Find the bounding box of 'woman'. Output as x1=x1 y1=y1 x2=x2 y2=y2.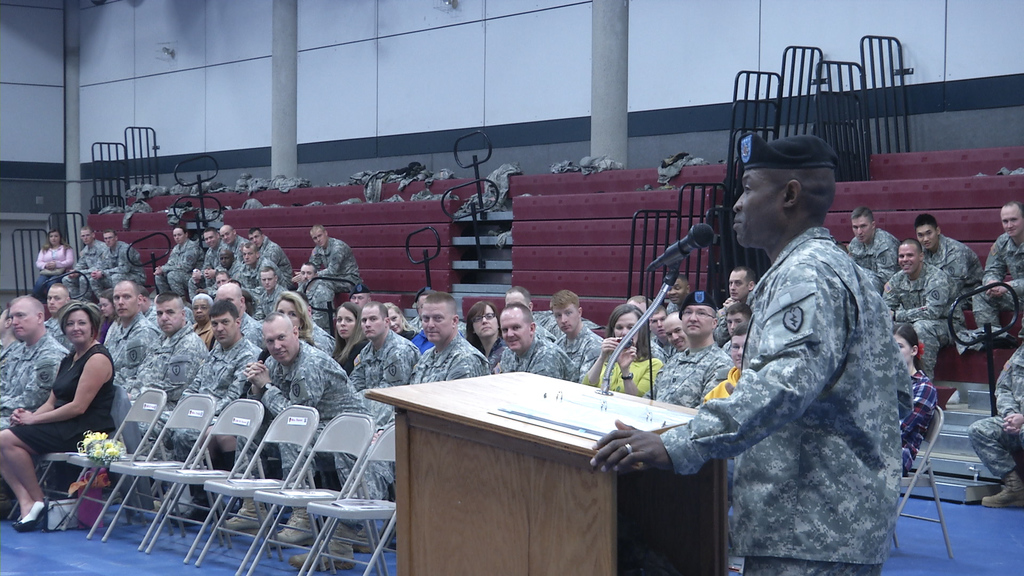
x1=381 y1=302 x2=420 y2=339.
